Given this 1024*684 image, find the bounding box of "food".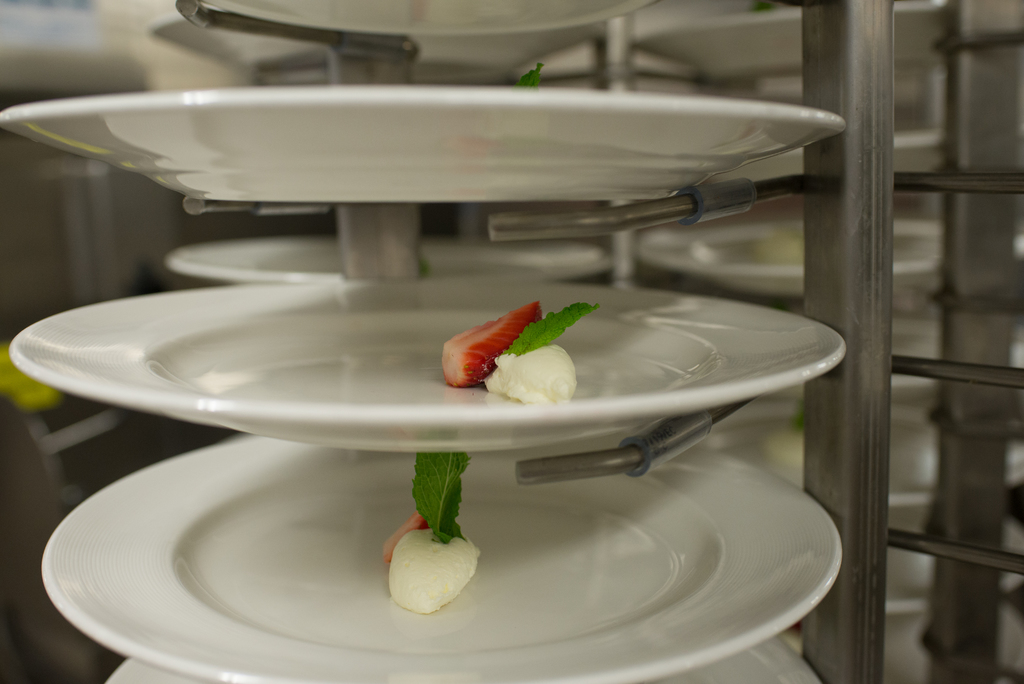
(382, 506, 427, 569).
